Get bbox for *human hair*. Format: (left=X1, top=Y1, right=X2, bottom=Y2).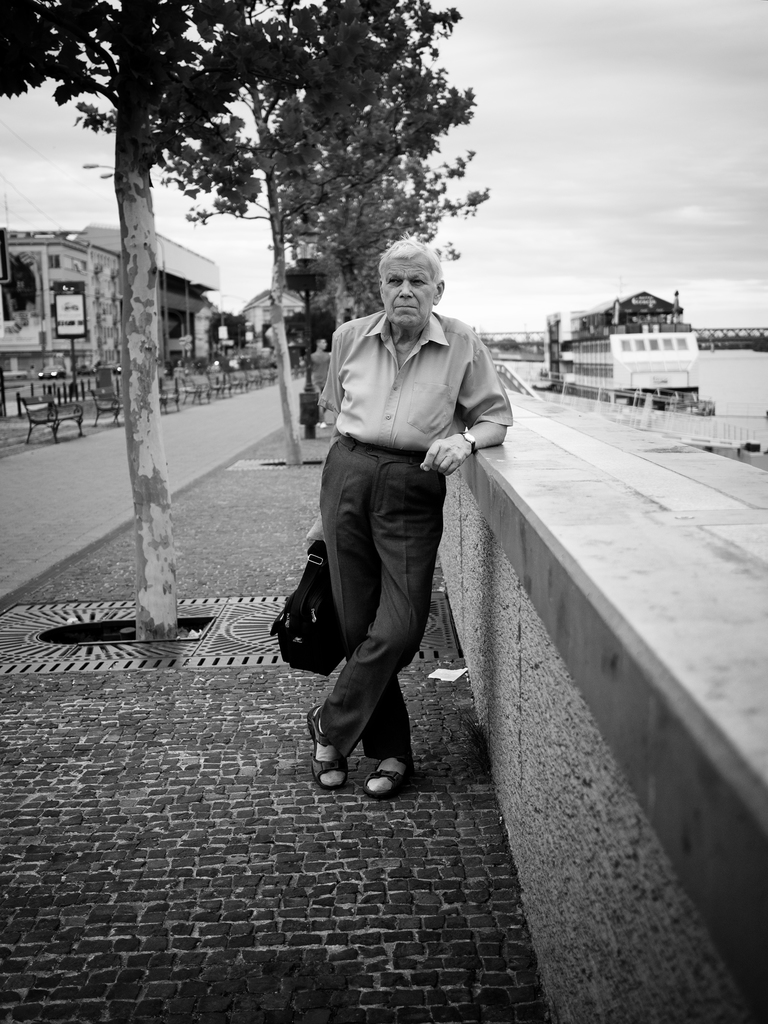
(left=371, top=231, right=439, bottom=280).
